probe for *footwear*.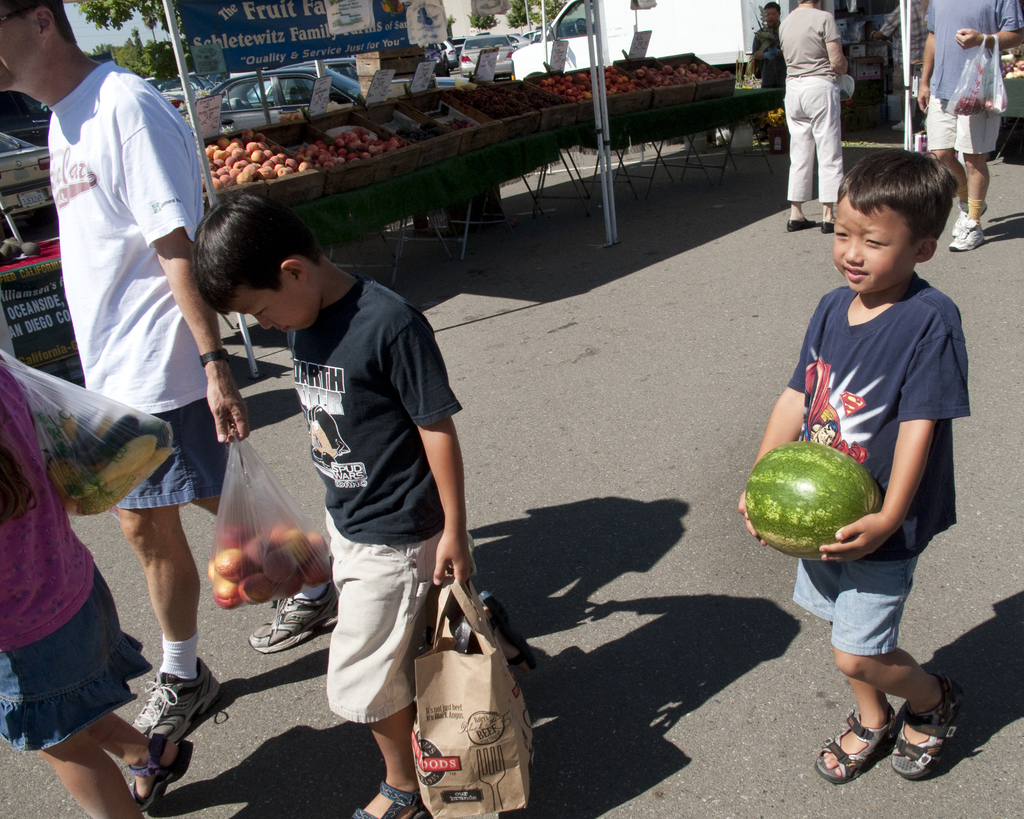
Probe result: <bbox>812, 696, 895, 788</bbox>.
